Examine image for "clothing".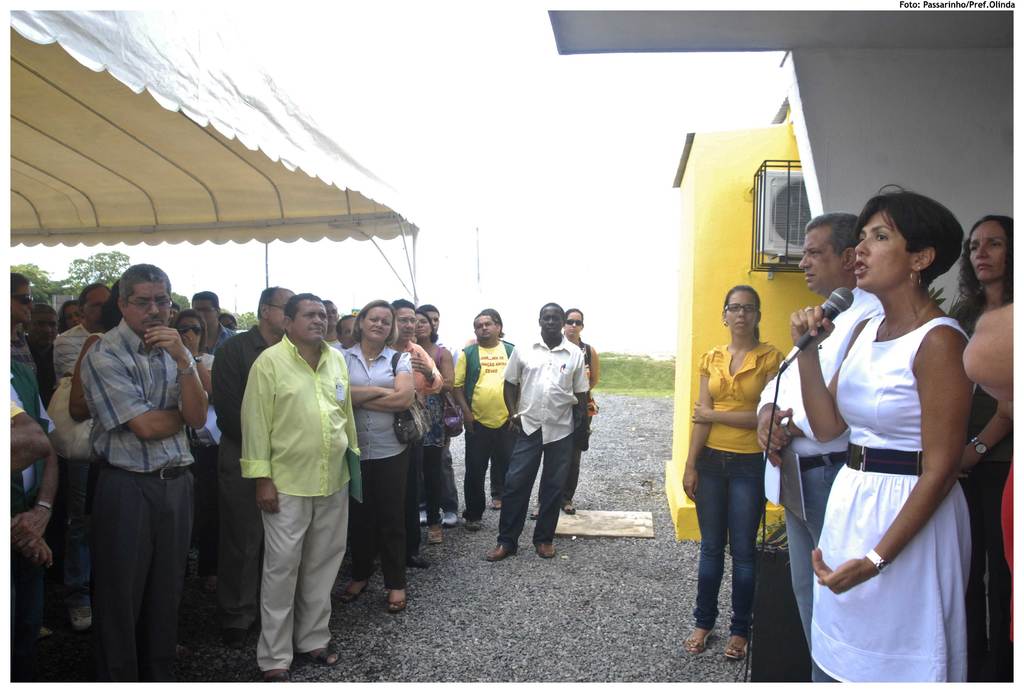
Examination result: bbox=[241, 335, 364, 676].
